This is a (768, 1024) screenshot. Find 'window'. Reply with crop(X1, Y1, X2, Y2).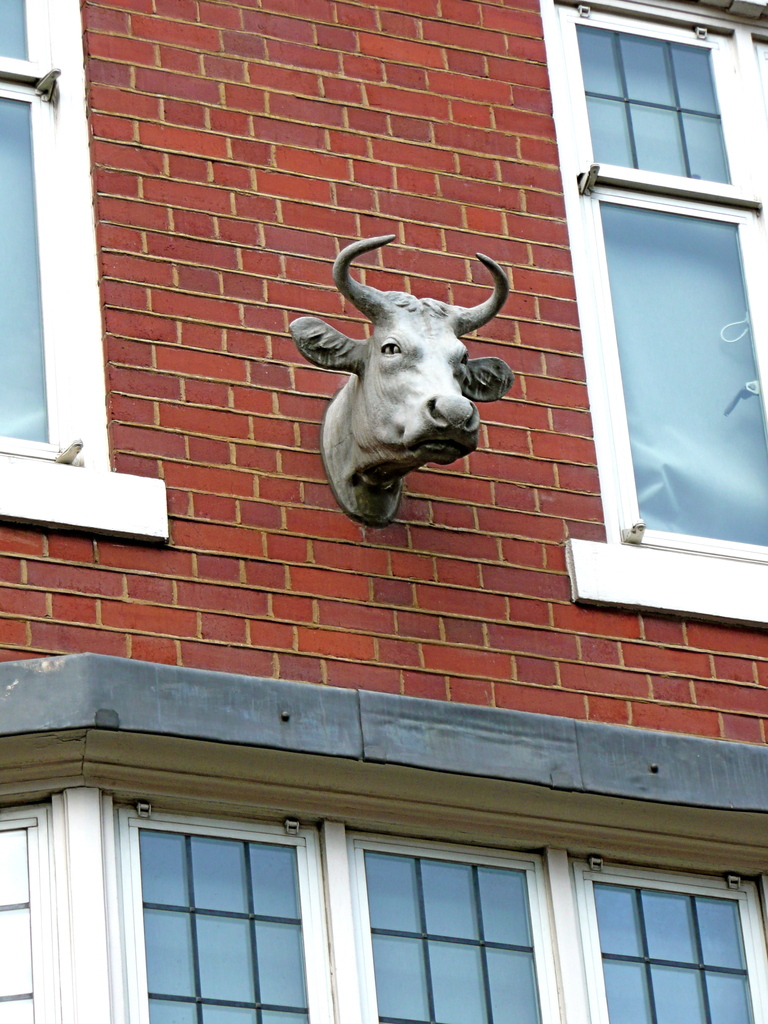
crop(586, 867, 767, 1023).
